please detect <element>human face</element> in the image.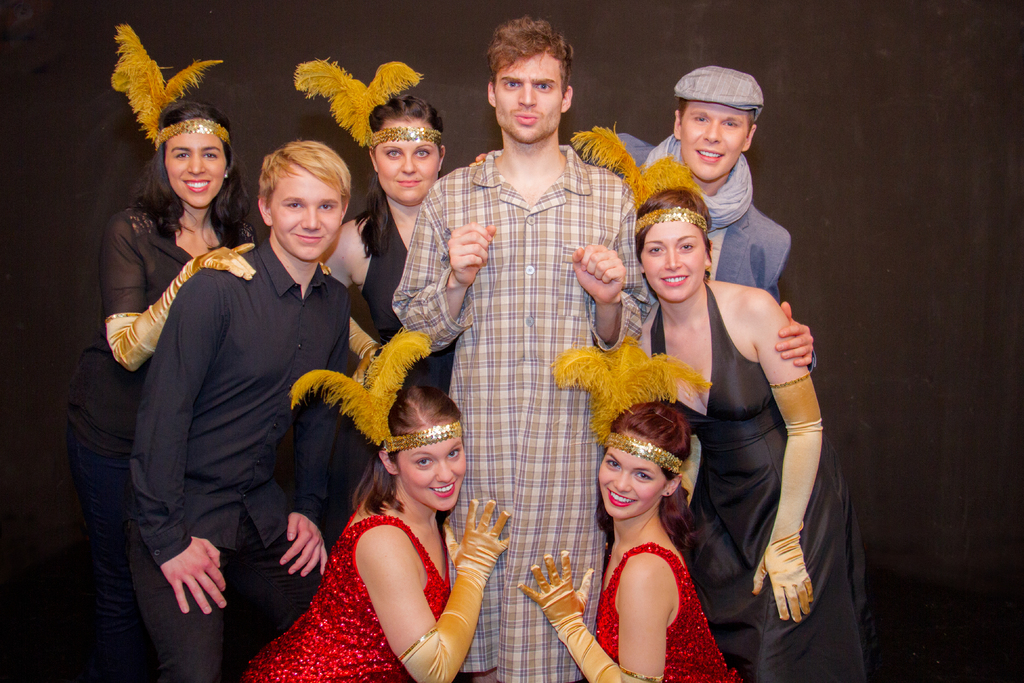
378,119,438,202.
